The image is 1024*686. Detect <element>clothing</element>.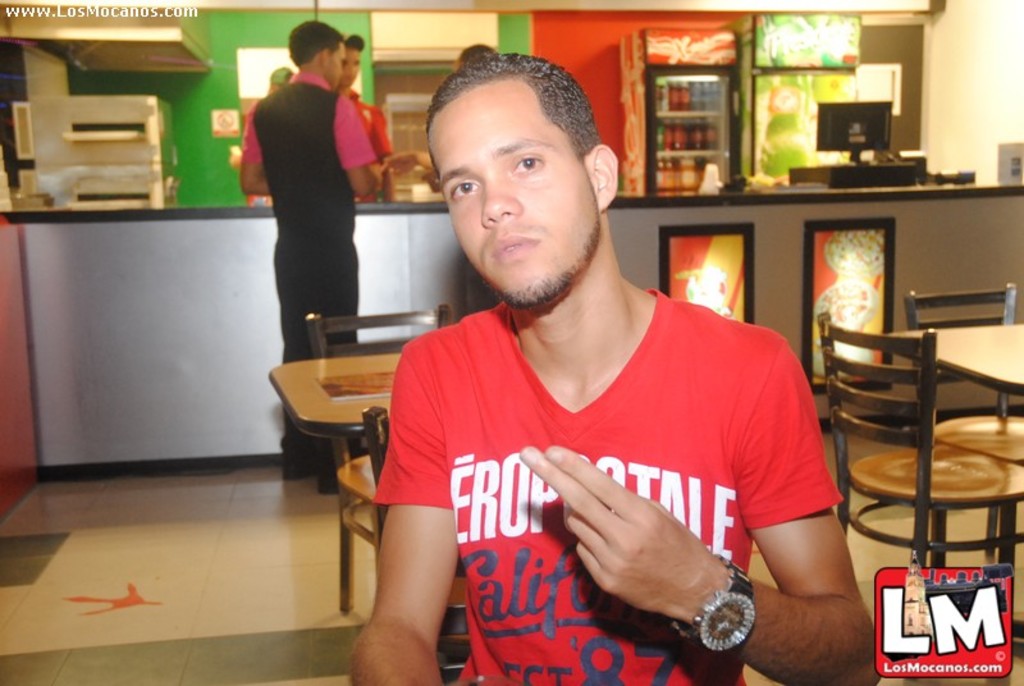
Detection: region(372, 293, 844, 682).
